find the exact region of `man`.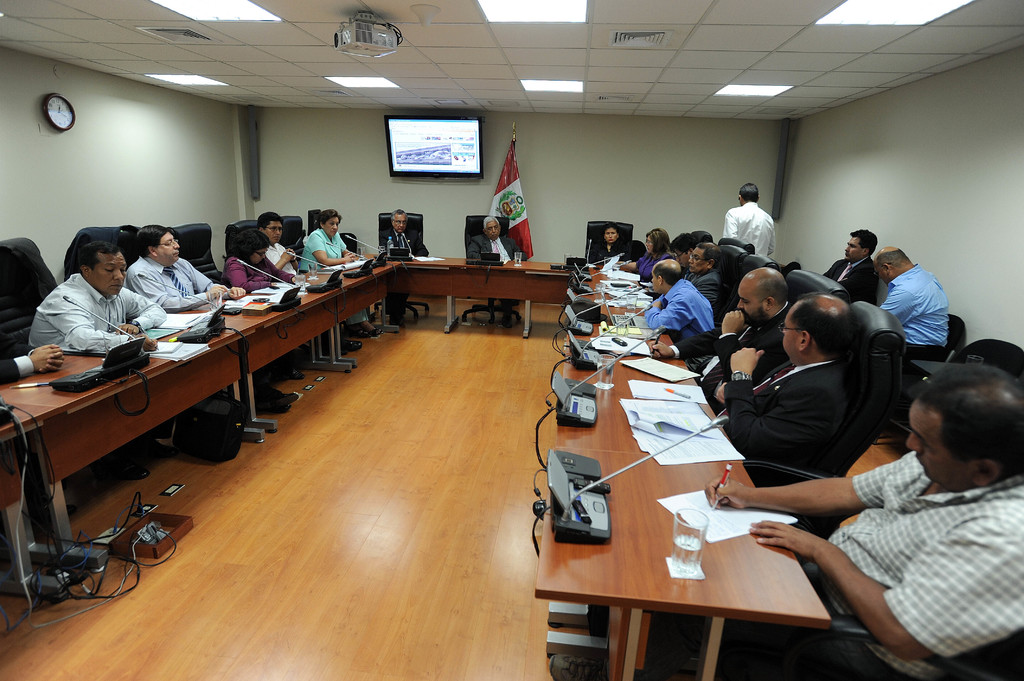
Exact region: left=120, top=223, right=250, bottom=322.
